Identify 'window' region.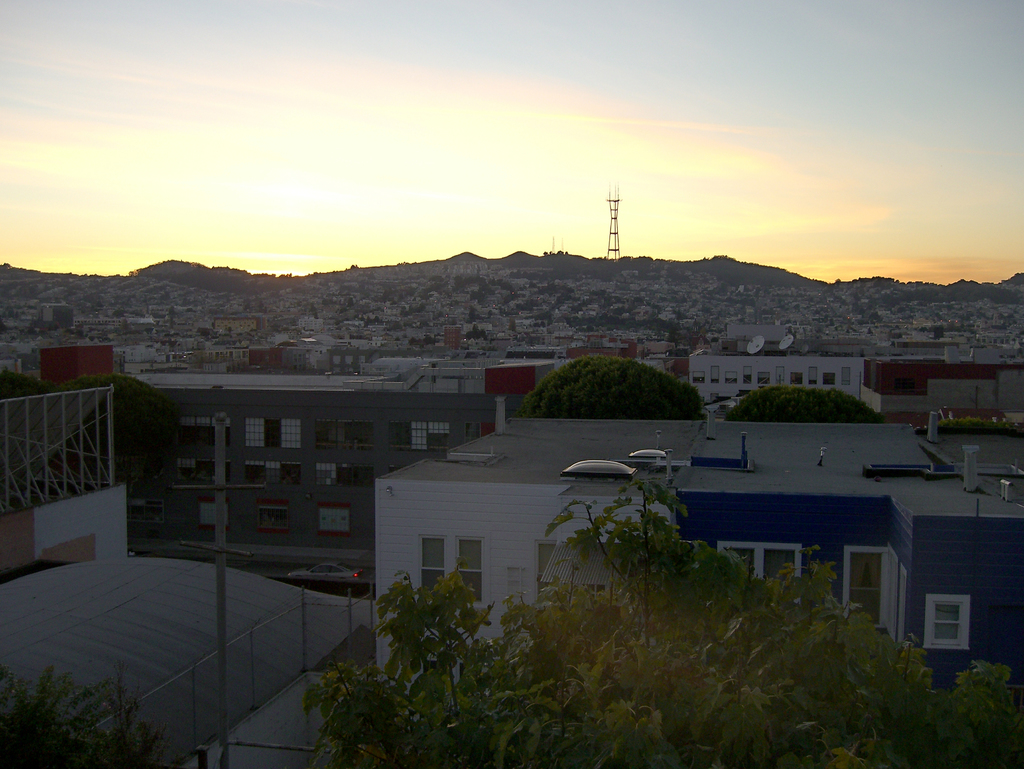
Region: 244, 418, 301, 449.
